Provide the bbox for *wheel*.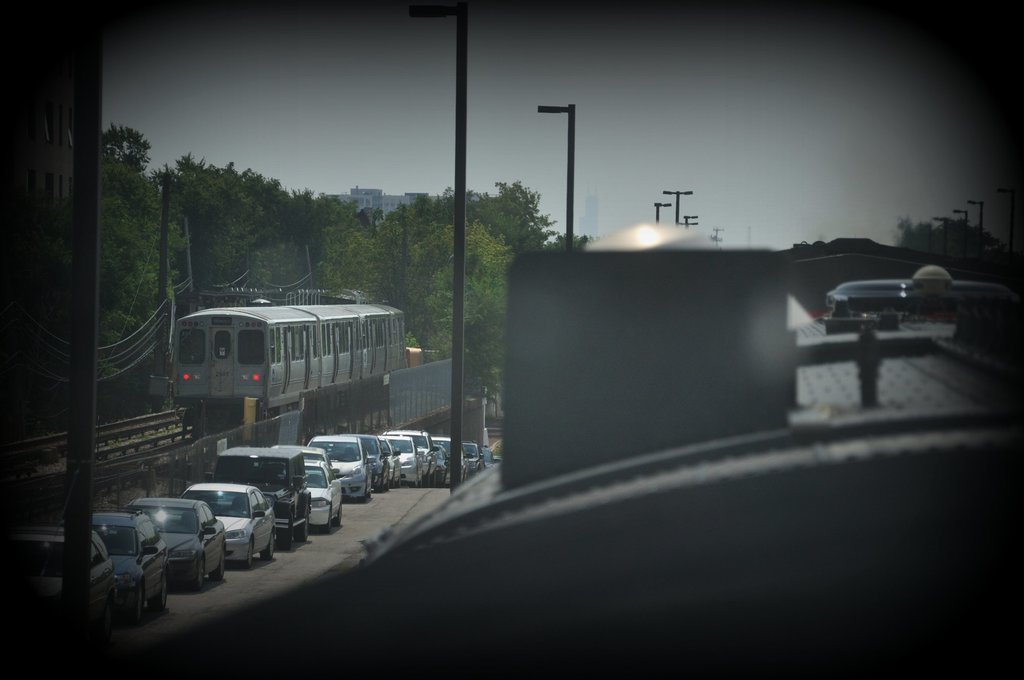
locate(352, 494, 366, 506).
